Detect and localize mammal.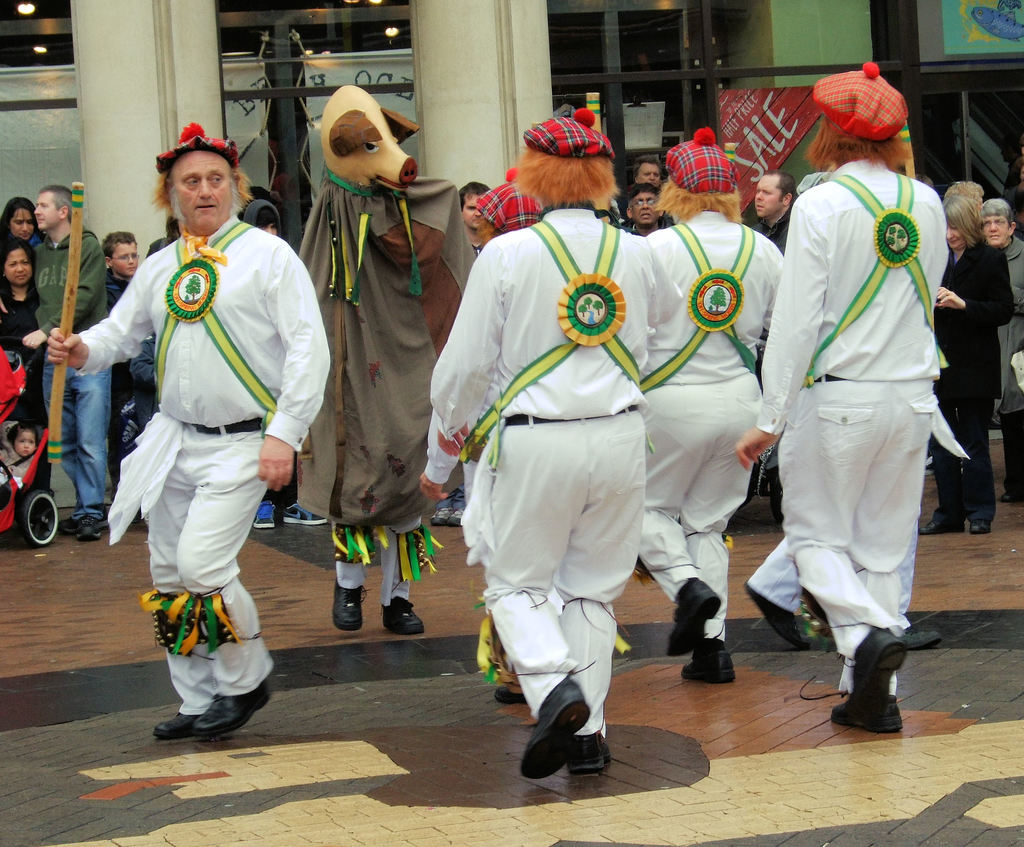
Localized at detection(417, 103, 659, 777).
